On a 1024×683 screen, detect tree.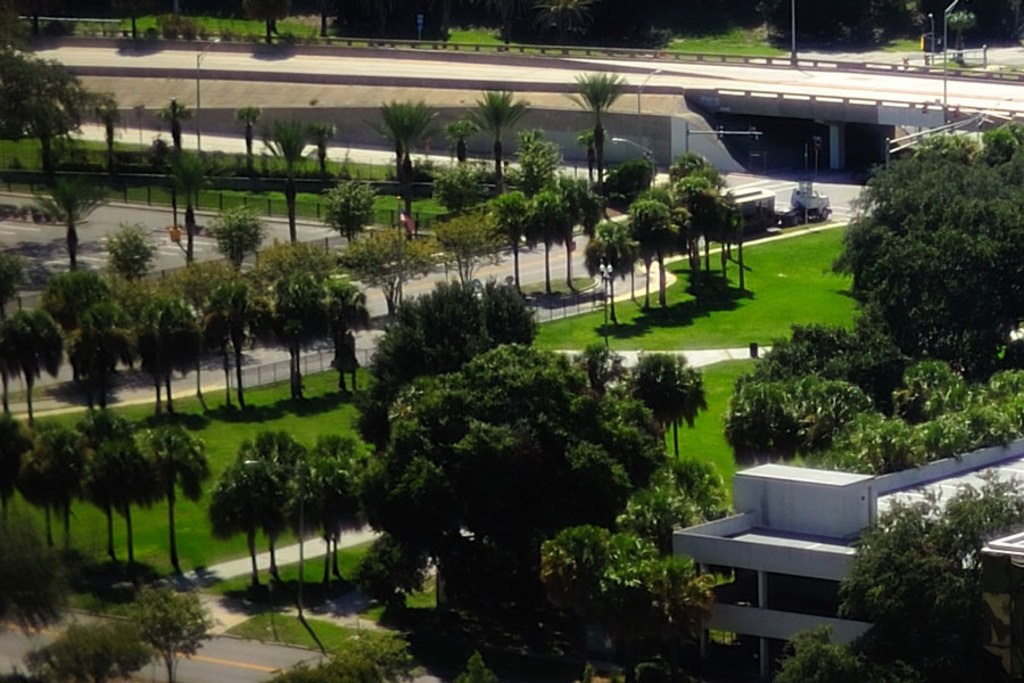
<box>719,368,880,462</box>.
